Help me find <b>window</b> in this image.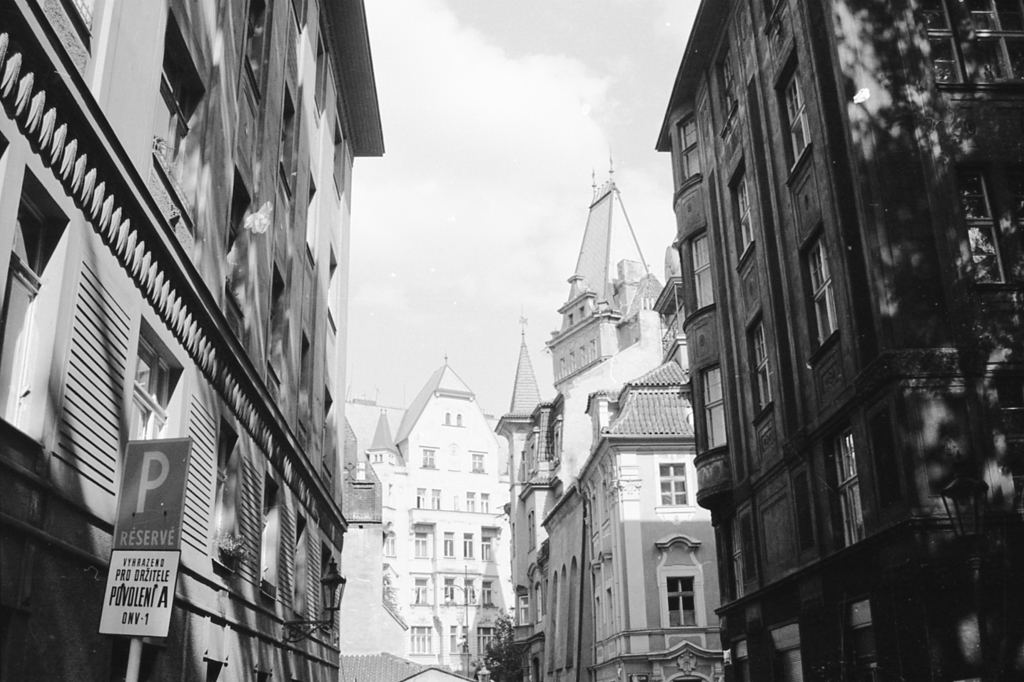
Found it: bbox=[770, 36, 821, 183].
